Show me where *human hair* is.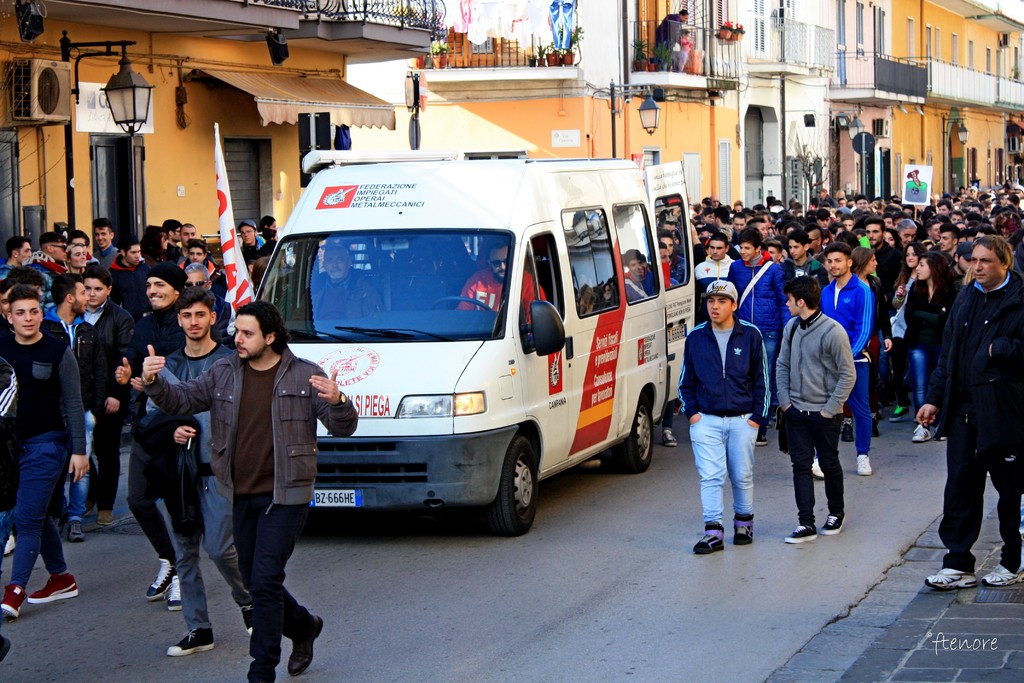
*human hair* is at region(249, 257, 268, 284).
